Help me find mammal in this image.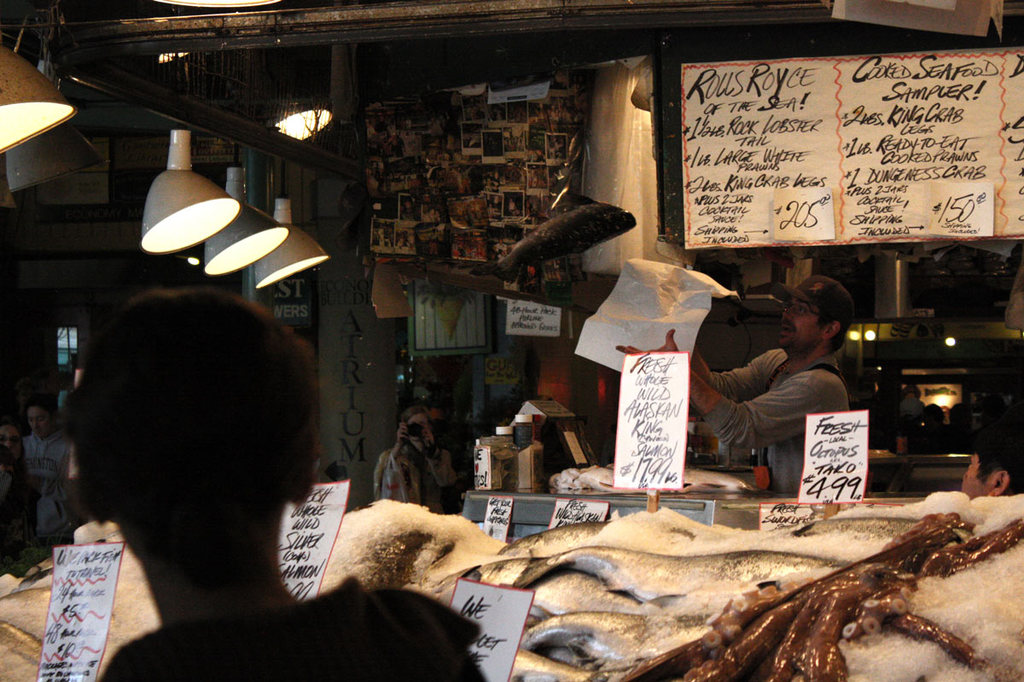
Found it: <bbox>0, 423, 38, 553</bbox>.
